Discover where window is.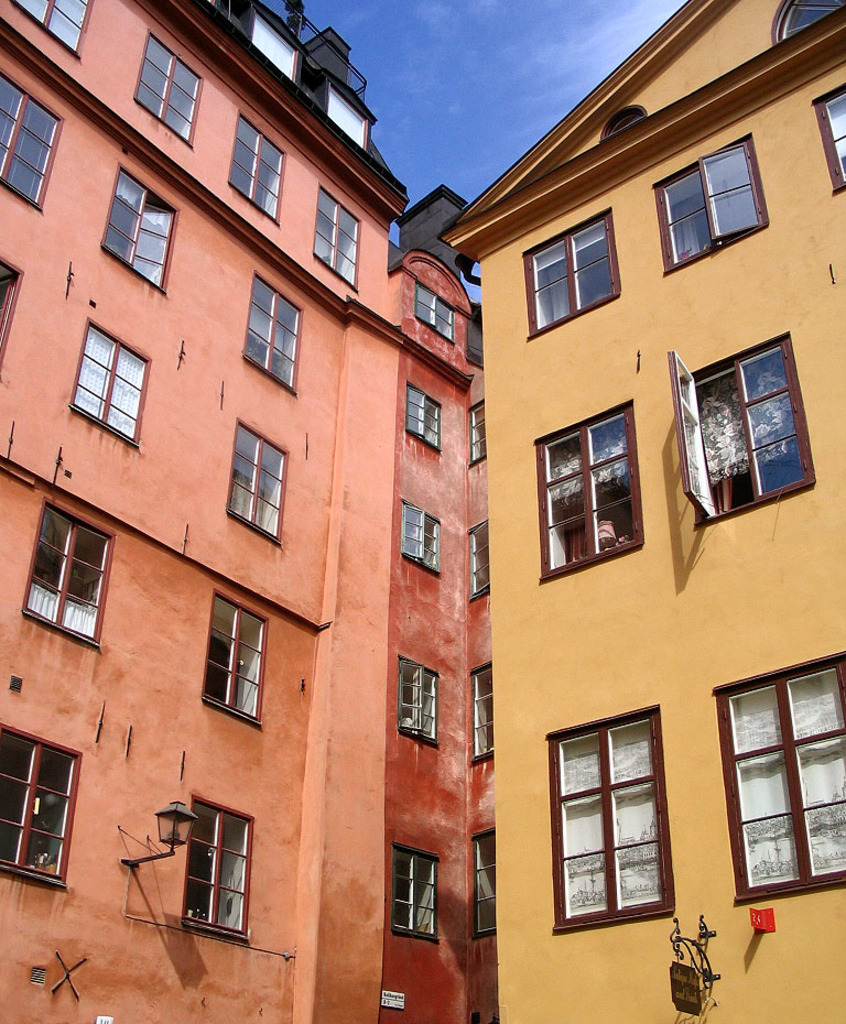
Discovered at bbox=(202, 595, 273, 733).
